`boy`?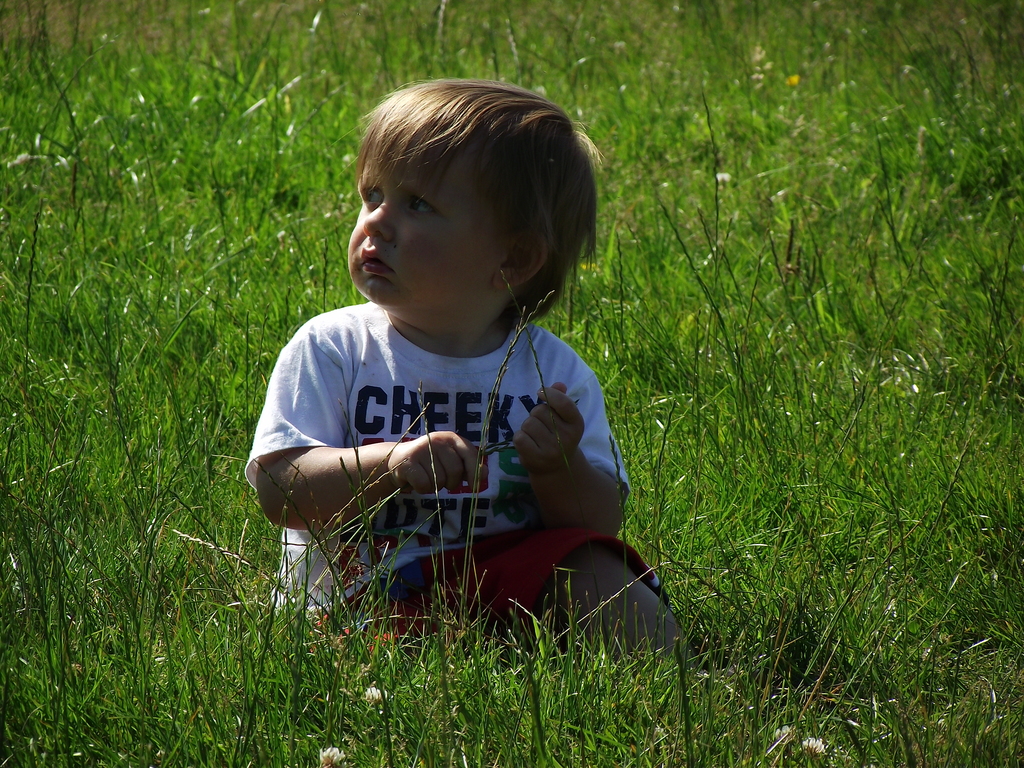
rect(233, 76, 666, 664)
